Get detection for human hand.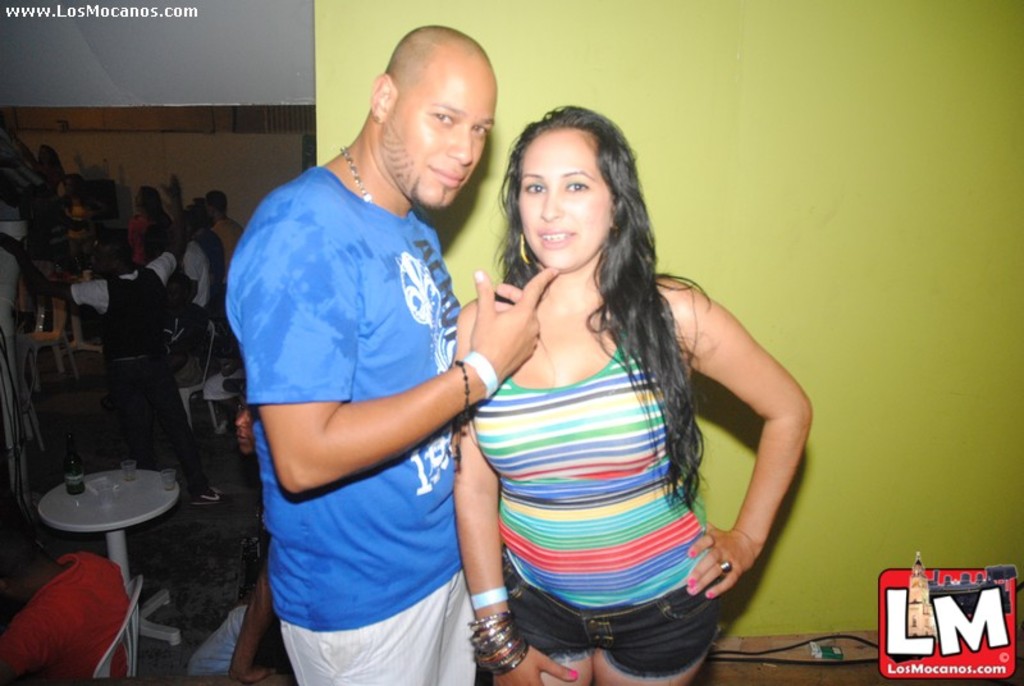
Detection: [x1=453, y1=288, x2=539, y2=372].
